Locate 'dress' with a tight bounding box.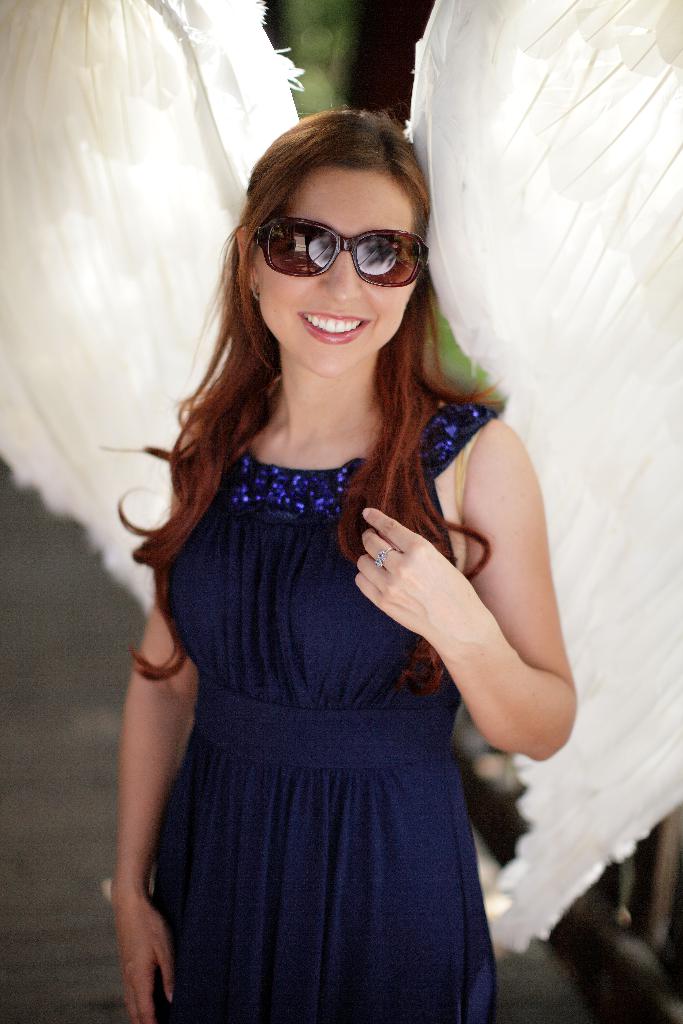
152,403,500,1023.
